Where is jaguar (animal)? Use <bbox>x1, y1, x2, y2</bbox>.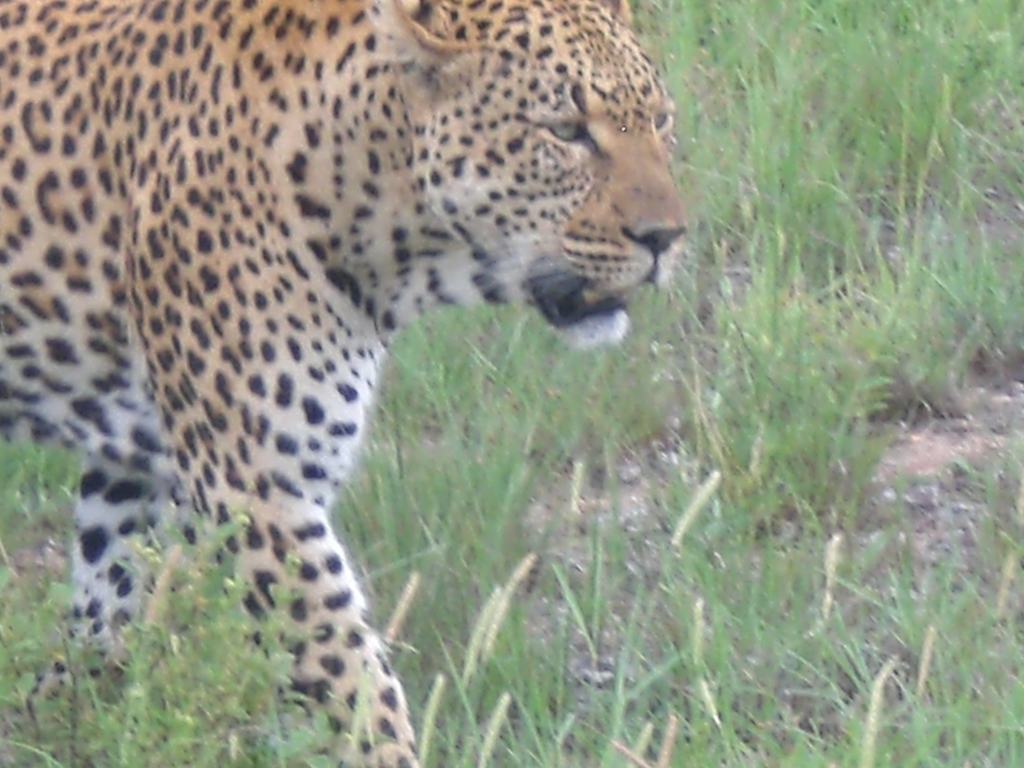
<bbox>0, 0, 695, 767</bbox>.
